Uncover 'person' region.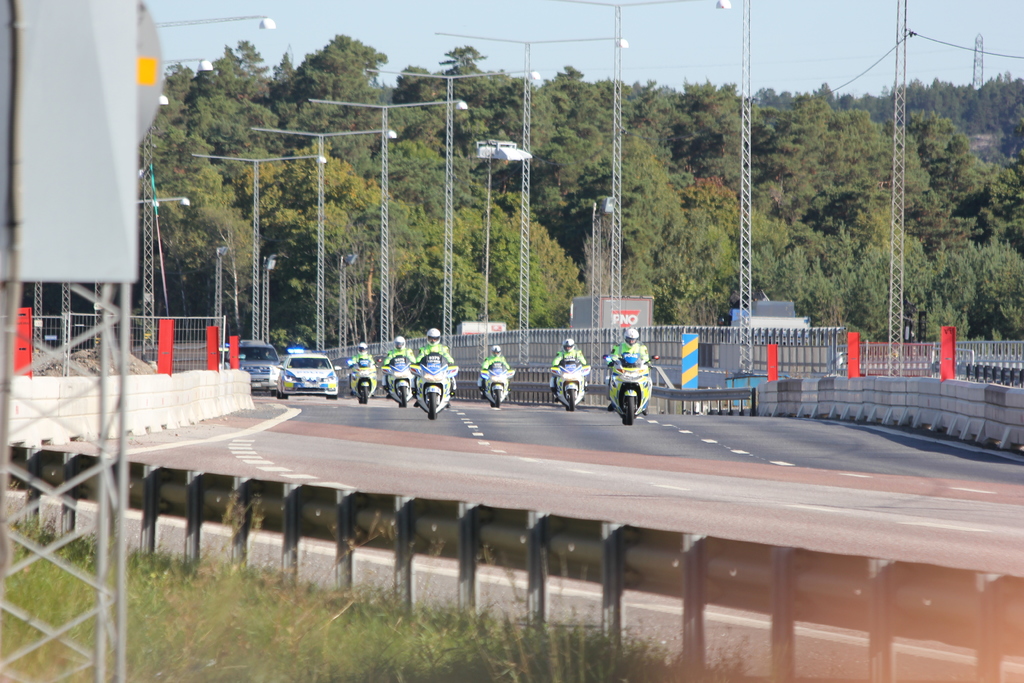
Uncovered: 477,343,511,389.
